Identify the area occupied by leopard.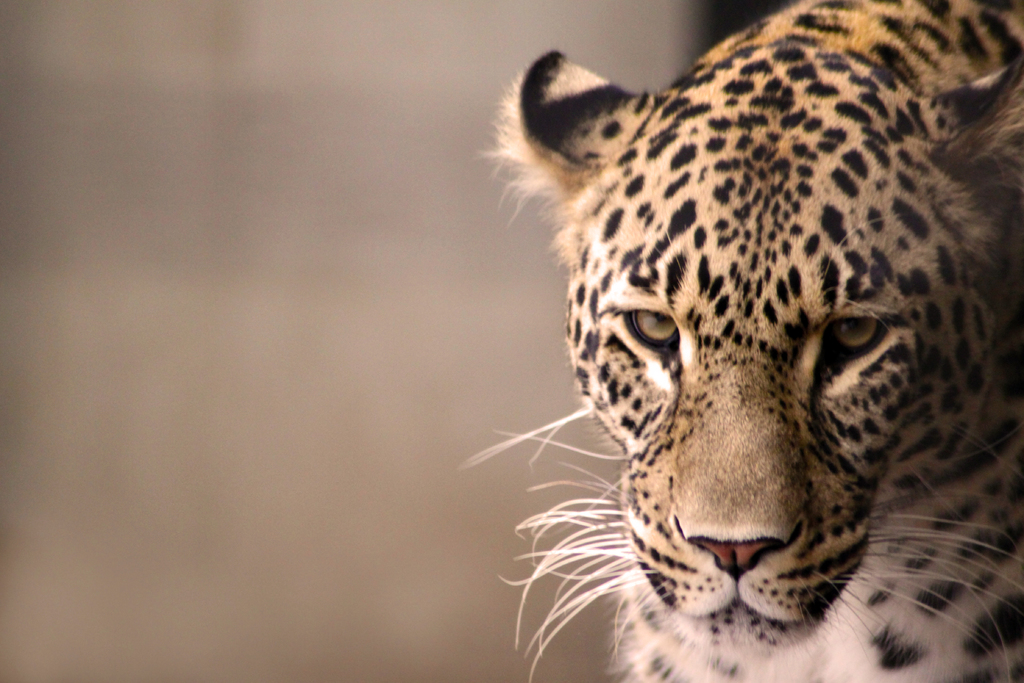
Area: pyautogui.locateOnScreen(457, 0, 1023, 682).
